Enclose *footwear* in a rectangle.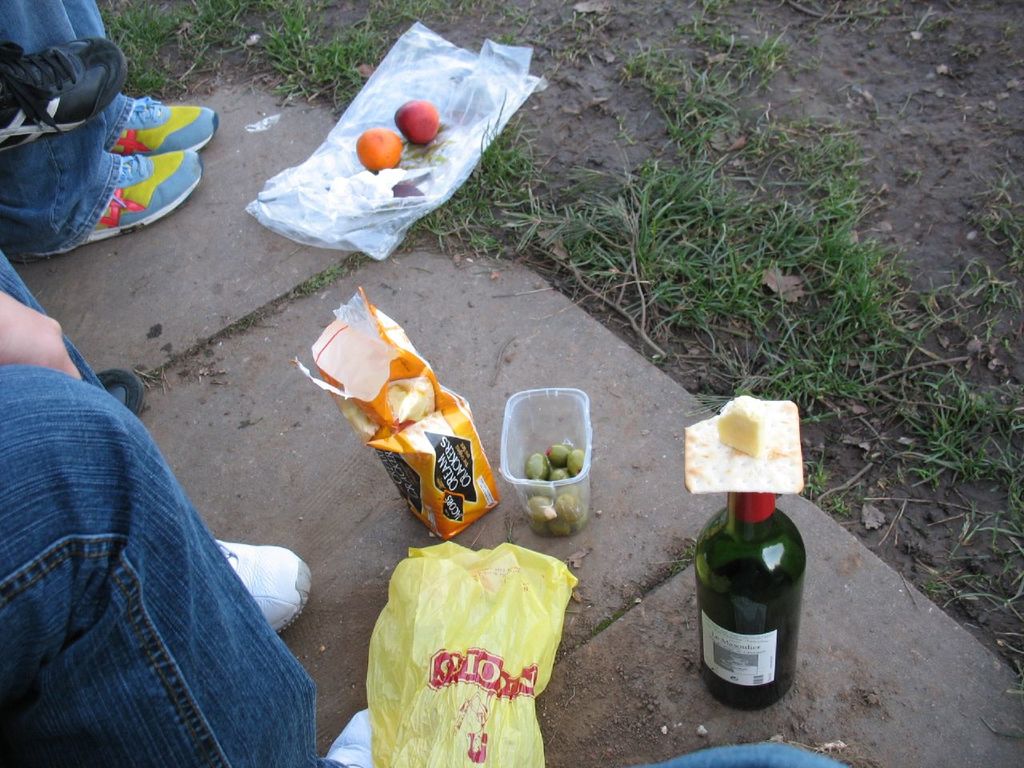
box(212, 526, 306, 634).
